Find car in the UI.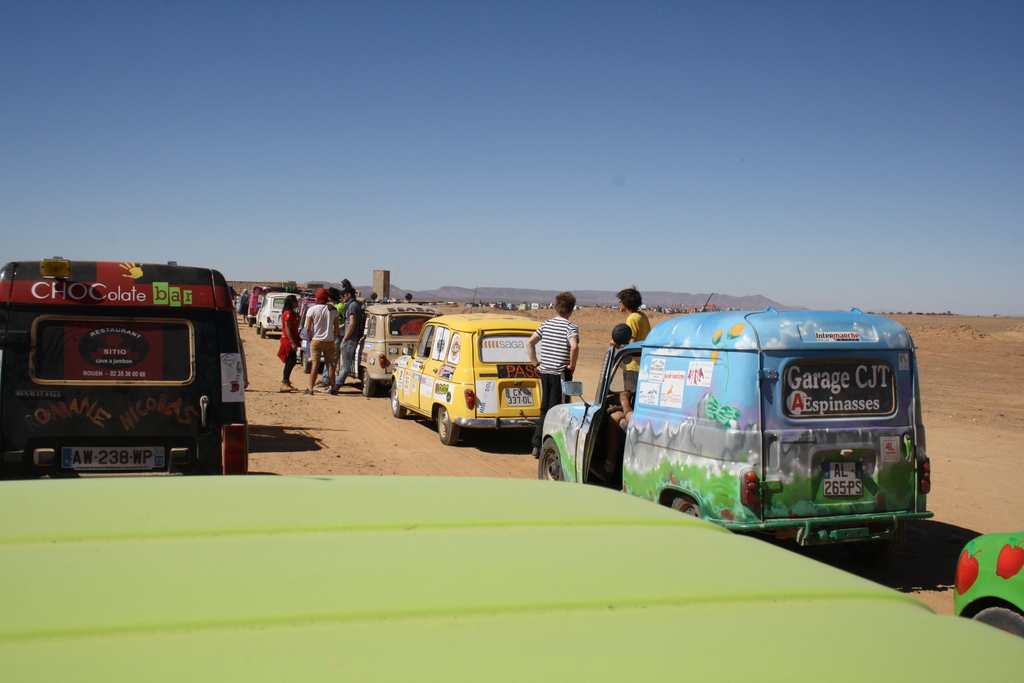
UI element at bbox=[252, 283, 307, 333].
